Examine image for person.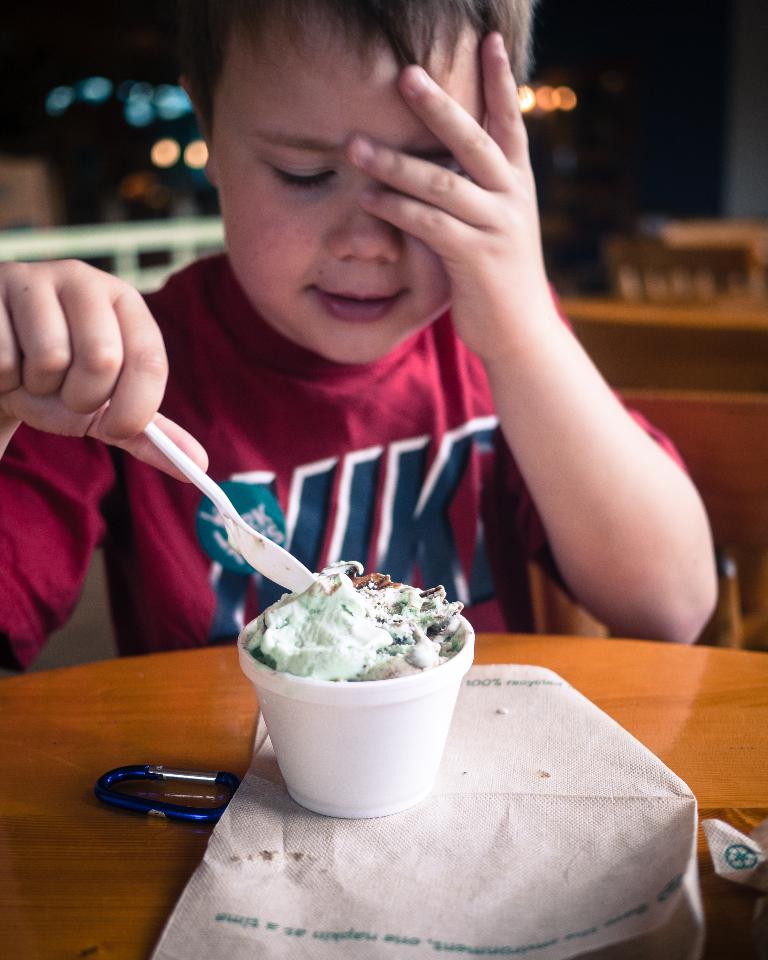
Examination result: bbox(0, 0, 715, 682).
